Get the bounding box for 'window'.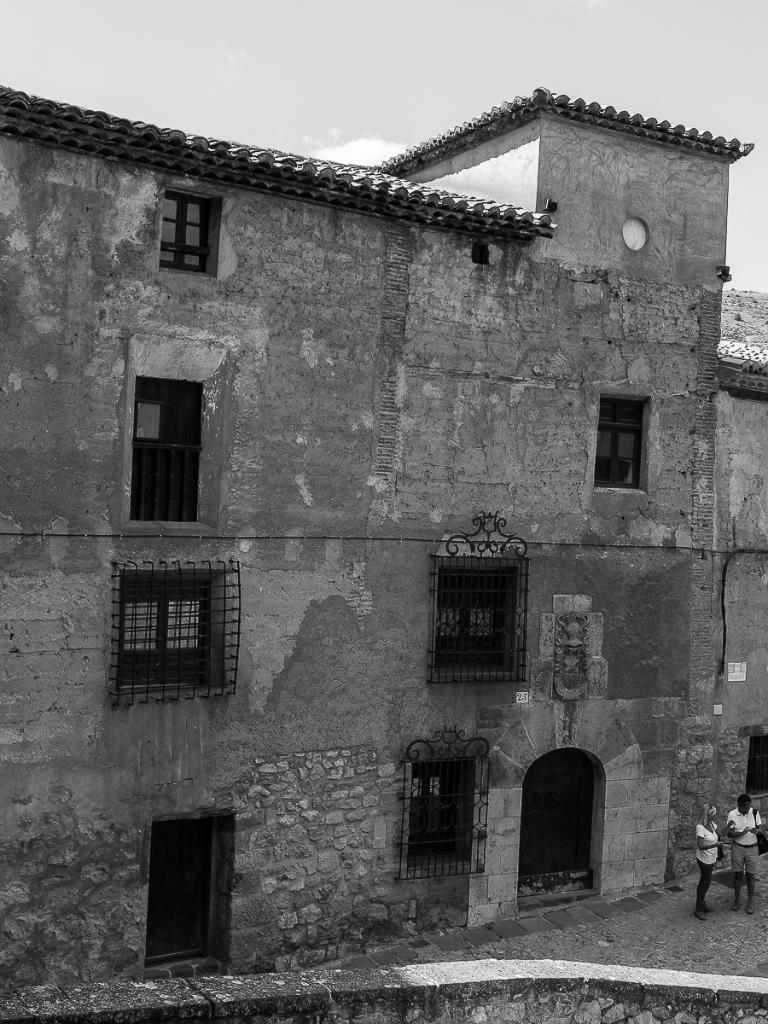
left=595, top=383, right=658, bottom=510.
